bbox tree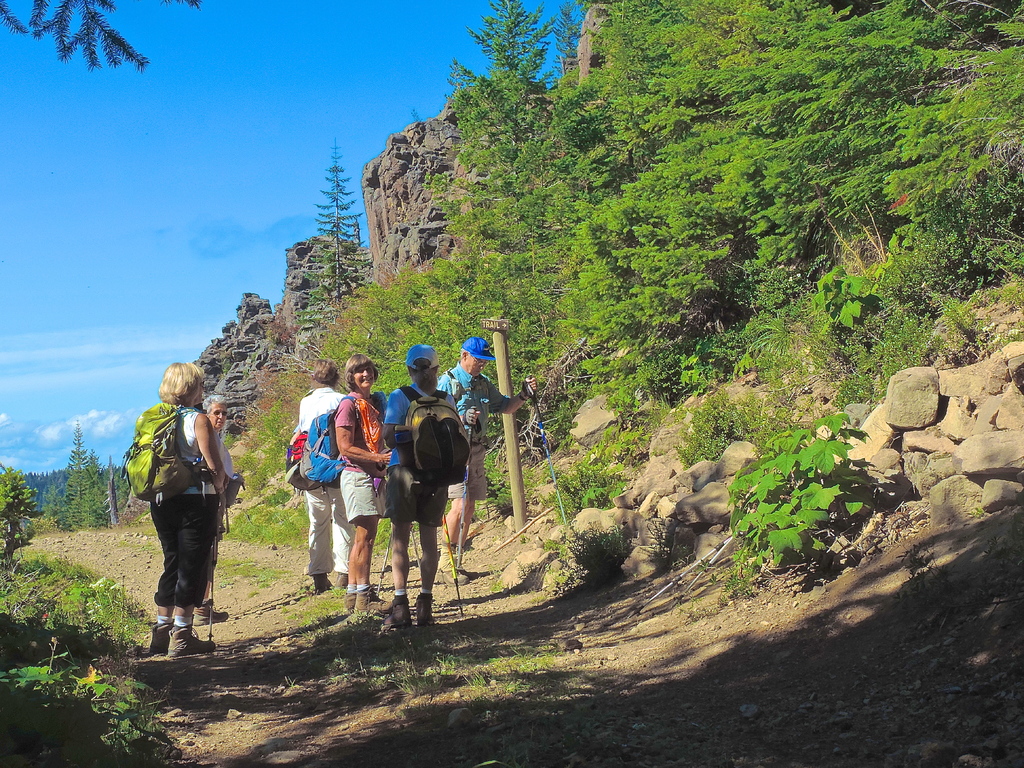
(left=0, top=0, right=202, bottom=74)
